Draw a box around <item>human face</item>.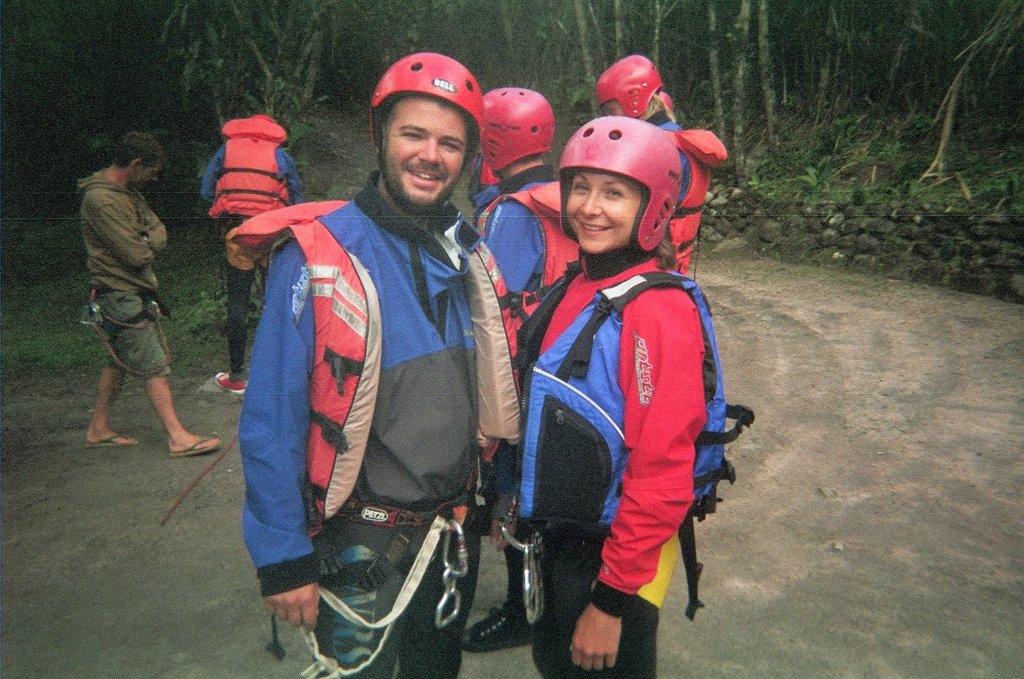
386 95 469 207.
